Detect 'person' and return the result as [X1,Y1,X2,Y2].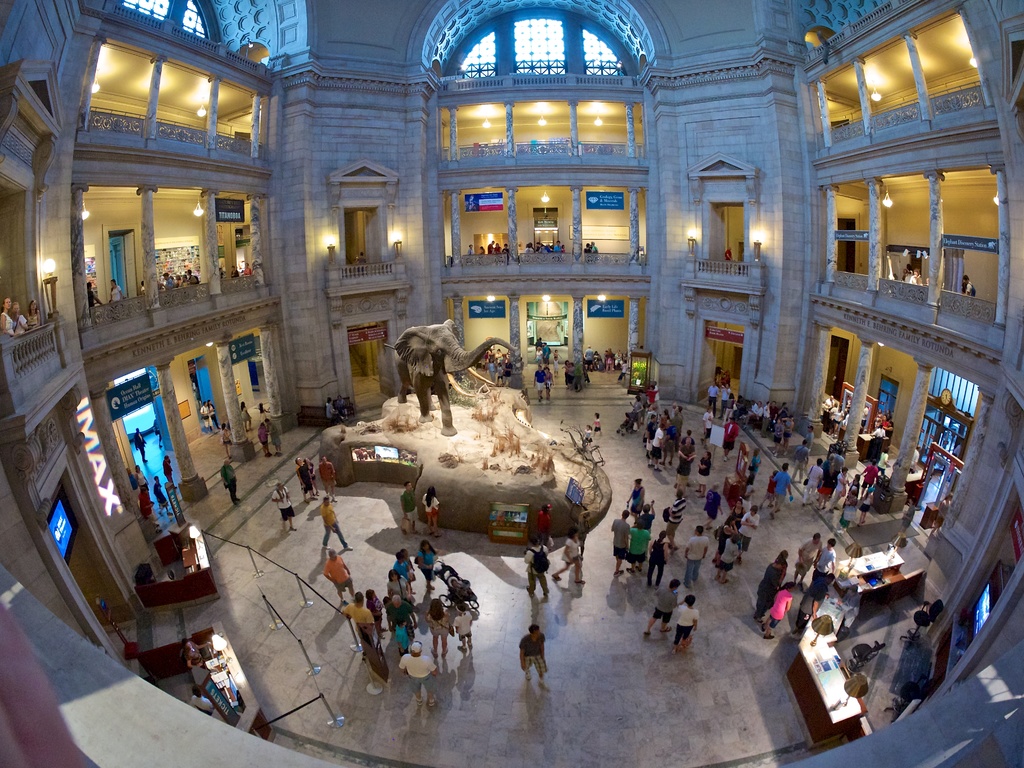
[25,297,38,326].
